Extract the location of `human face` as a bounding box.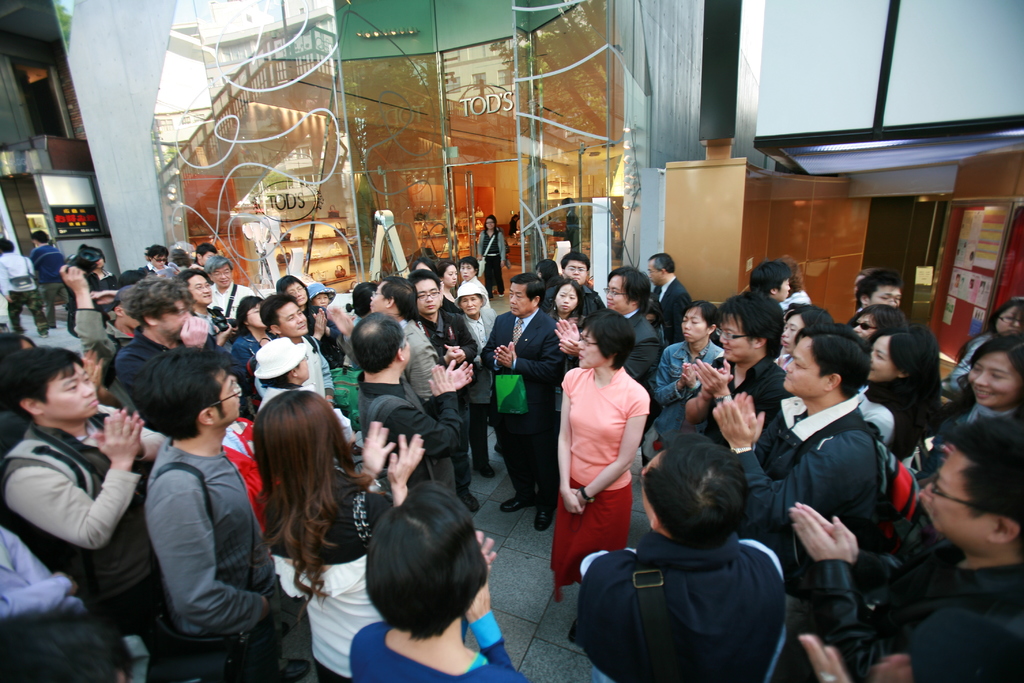
(x1=868, y1=336, x2=895, y2=382).
